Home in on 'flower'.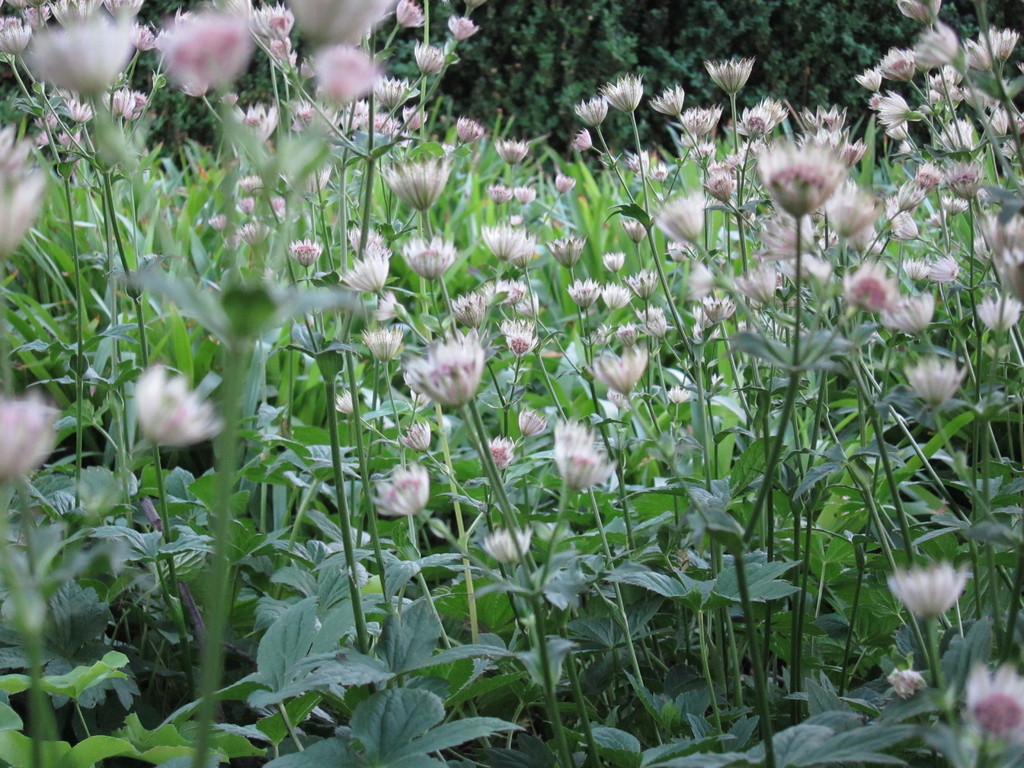
Homed in at detection(390, 323, 488, 422).
